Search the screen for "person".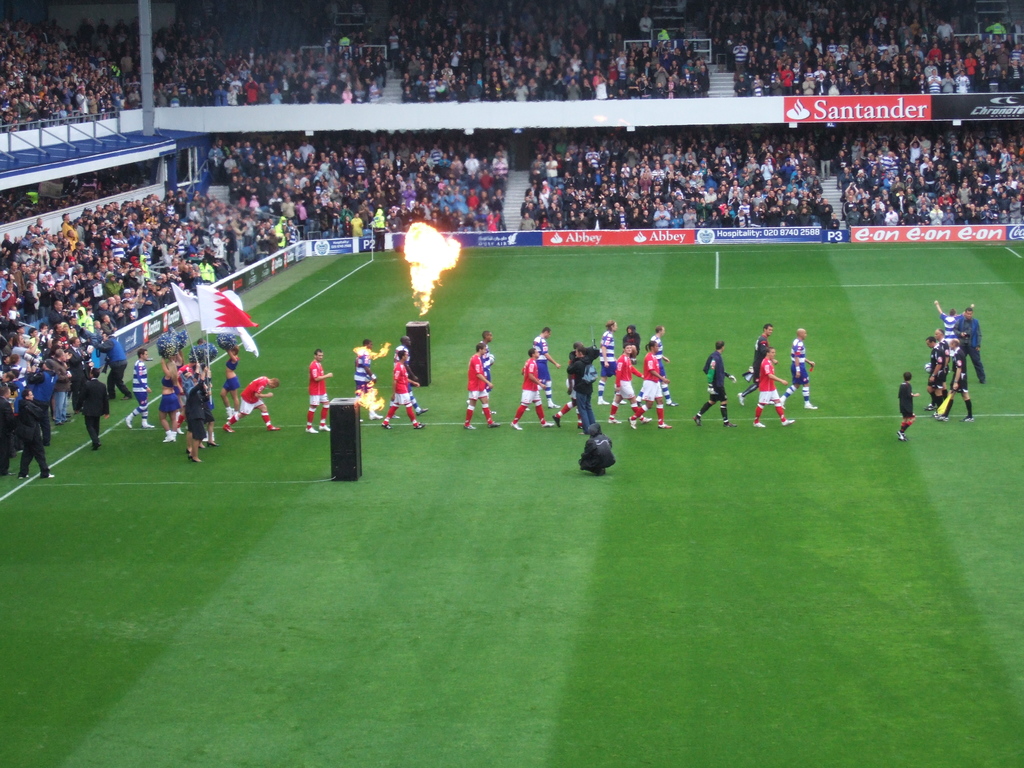
Found at rect(303, 346, 339, 430).
